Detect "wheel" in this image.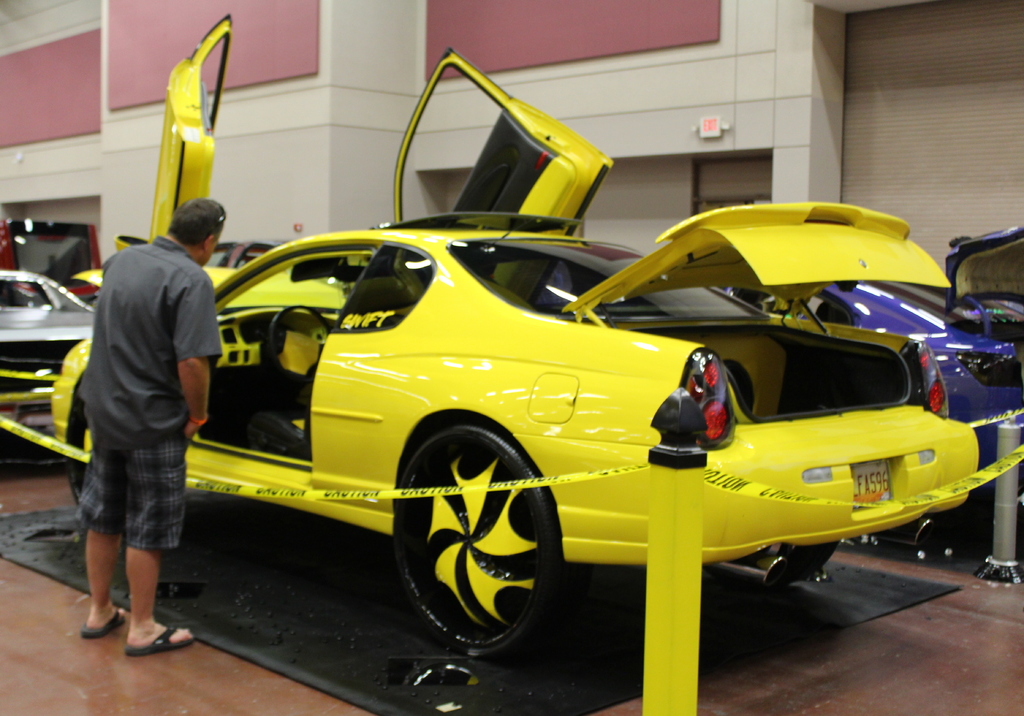
Detection: x1=268, y1=306, x2=331, y2=380.
